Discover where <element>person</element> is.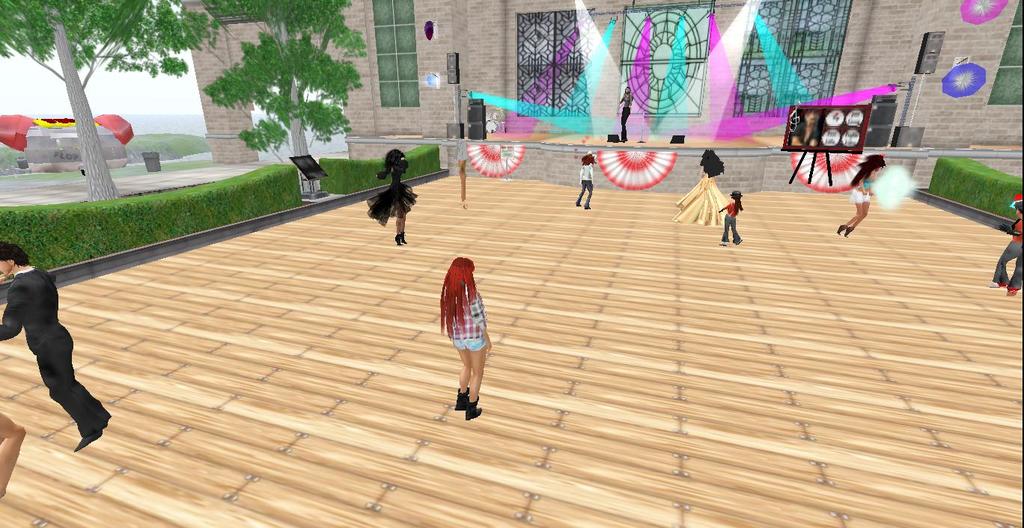
Discovered at l=369, t=152, r=416, b=247.
